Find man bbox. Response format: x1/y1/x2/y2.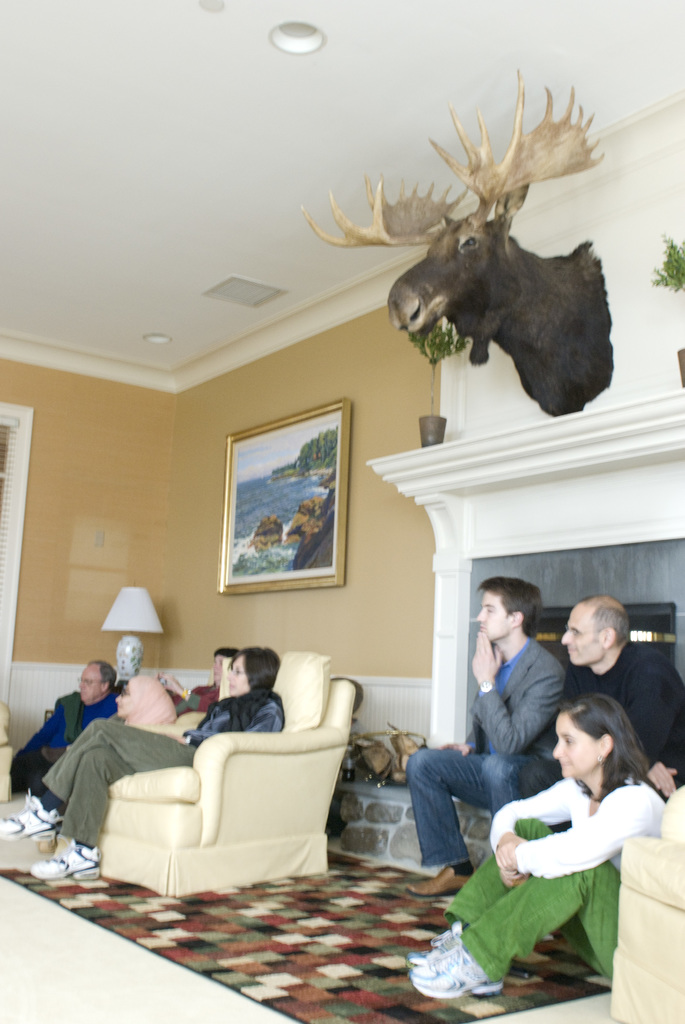
8/659/116/790.
